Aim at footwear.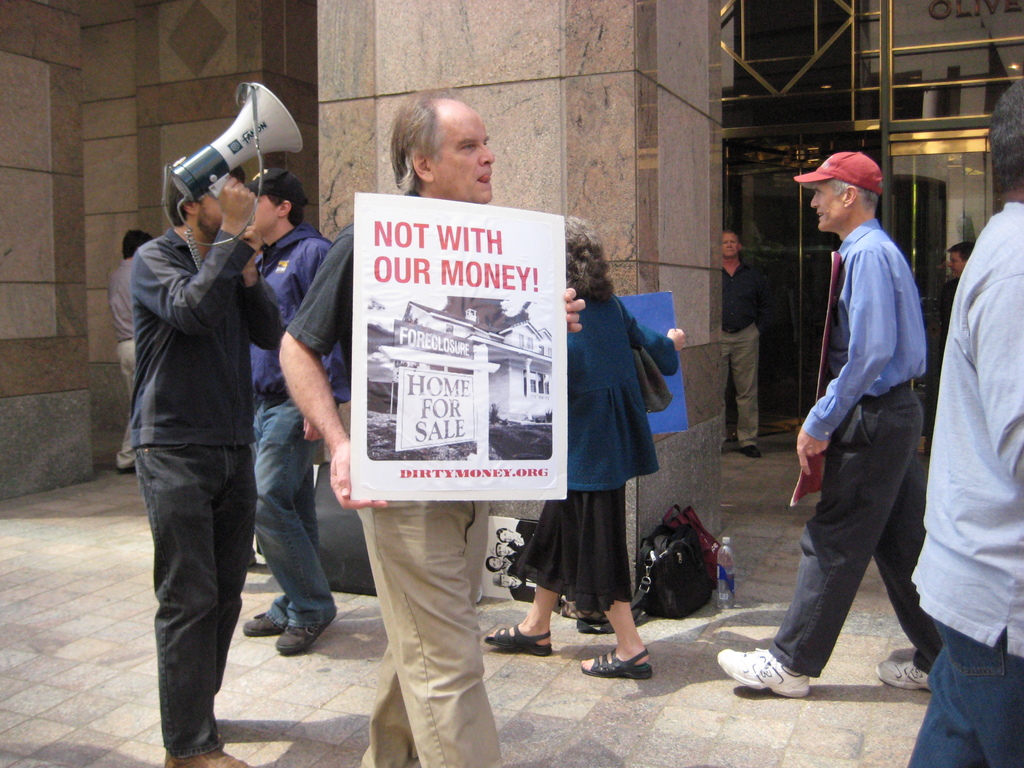
Aimed at bbox(713, 645, 811, 701).
